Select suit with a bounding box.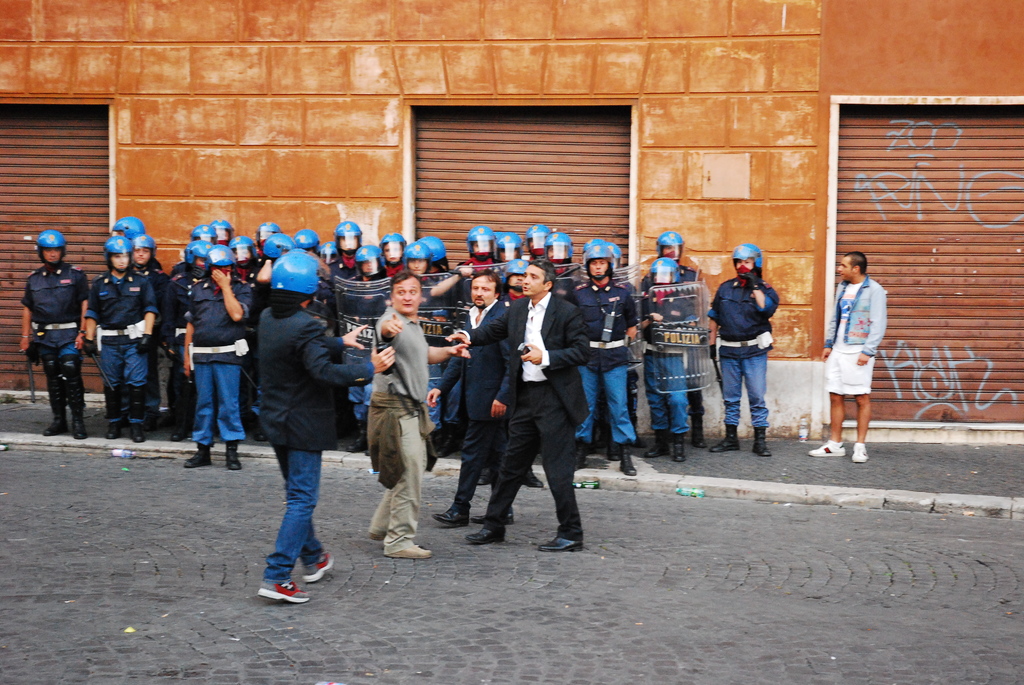
l=472, t=294, r=589, b=536.
